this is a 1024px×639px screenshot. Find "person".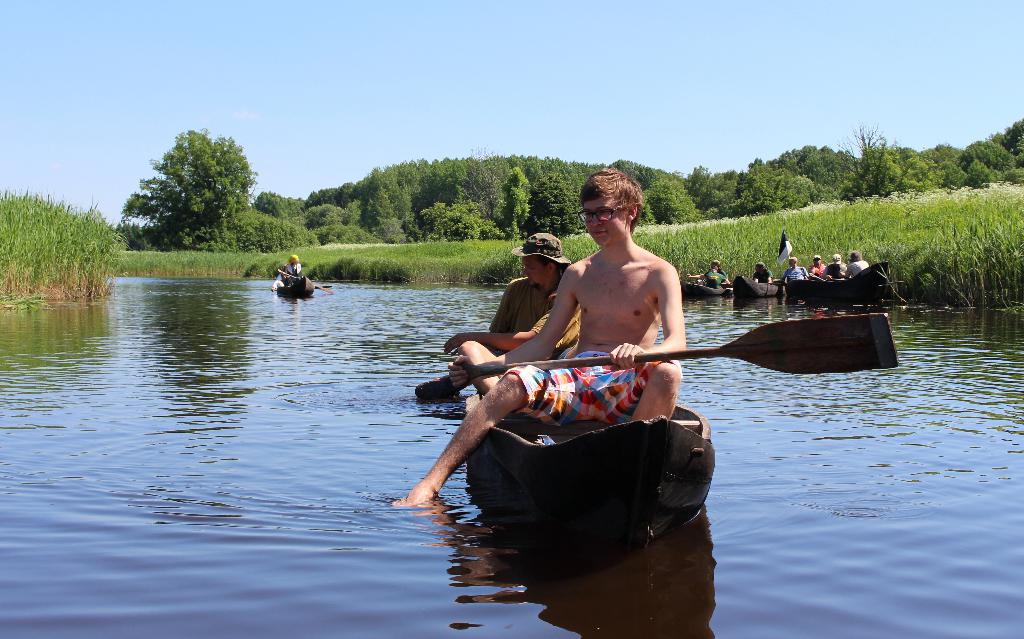
Bounding box: box(783, 256, 808, 284).
